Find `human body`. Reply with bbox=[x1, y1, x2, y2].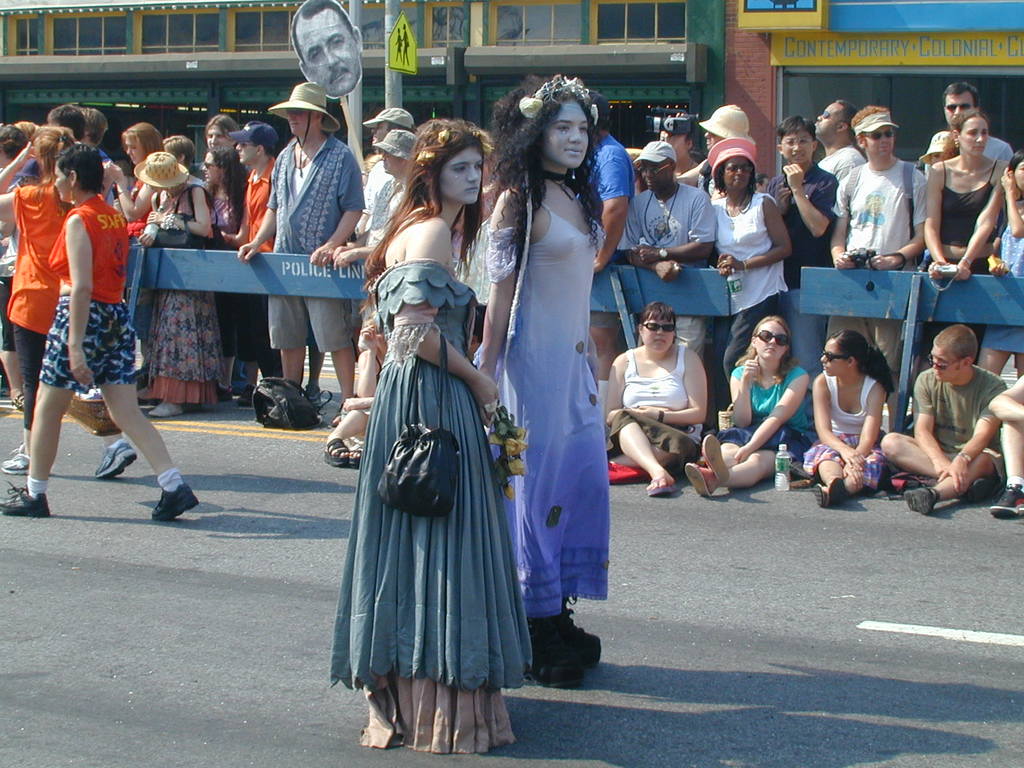
bbox=[600, 108, 626, 445].
